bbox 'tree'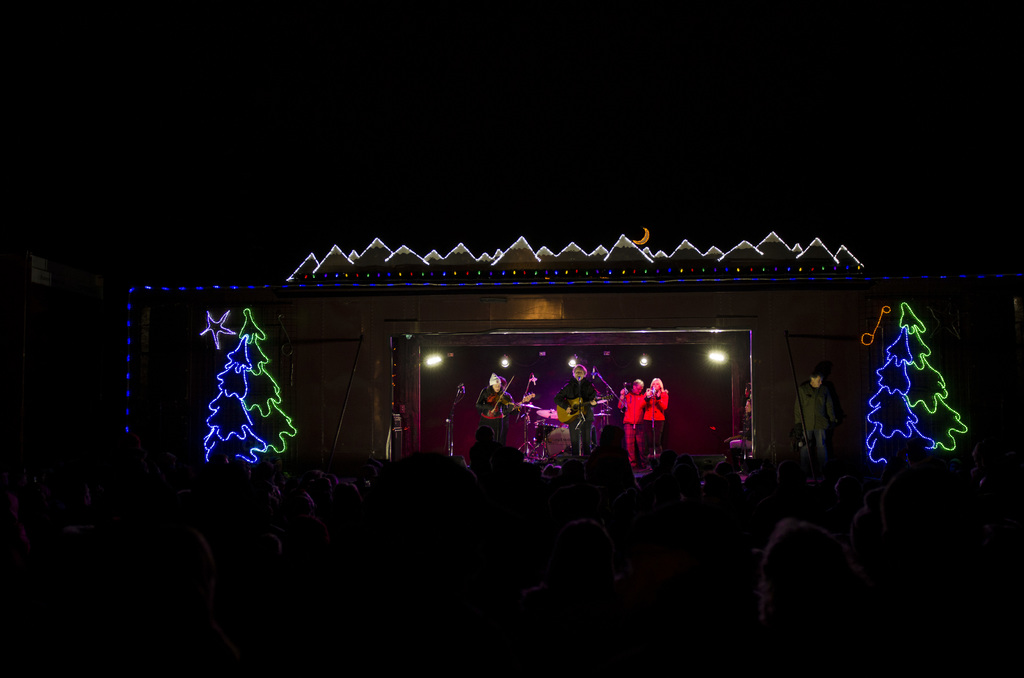
{"x1": 840, "y1": 285, "x2": 988, "y2": 476}
